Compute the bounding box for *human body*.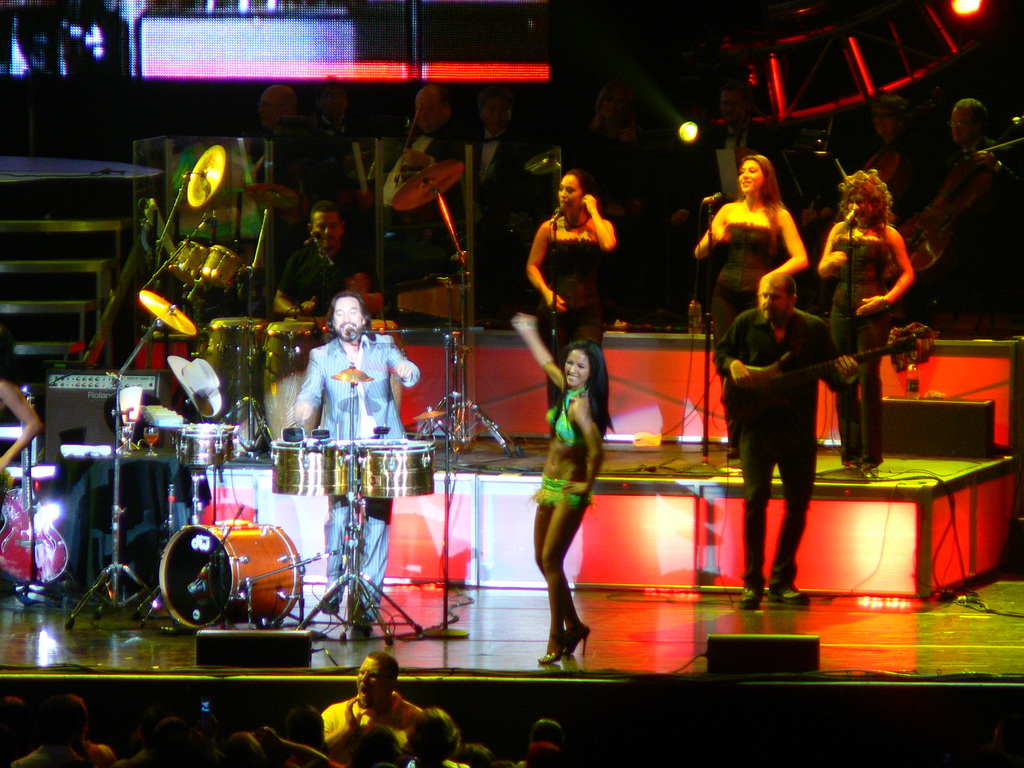
Rect(711, 267, 834, 614).
